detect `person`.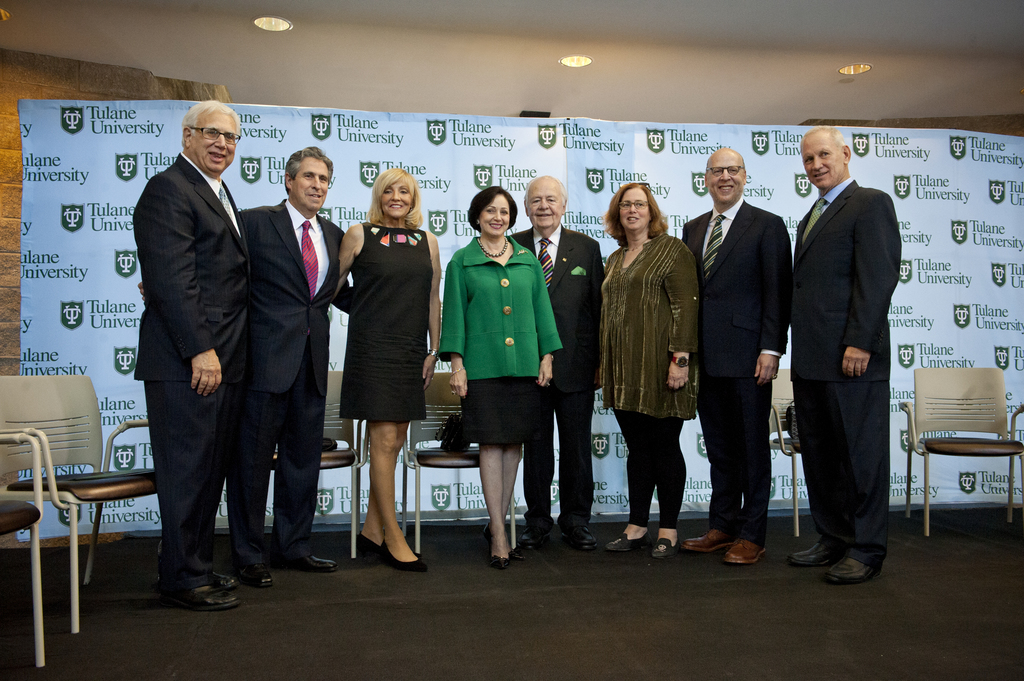
Detected at pyautogui.locateOnScreen(438, 187, 561, 565).
